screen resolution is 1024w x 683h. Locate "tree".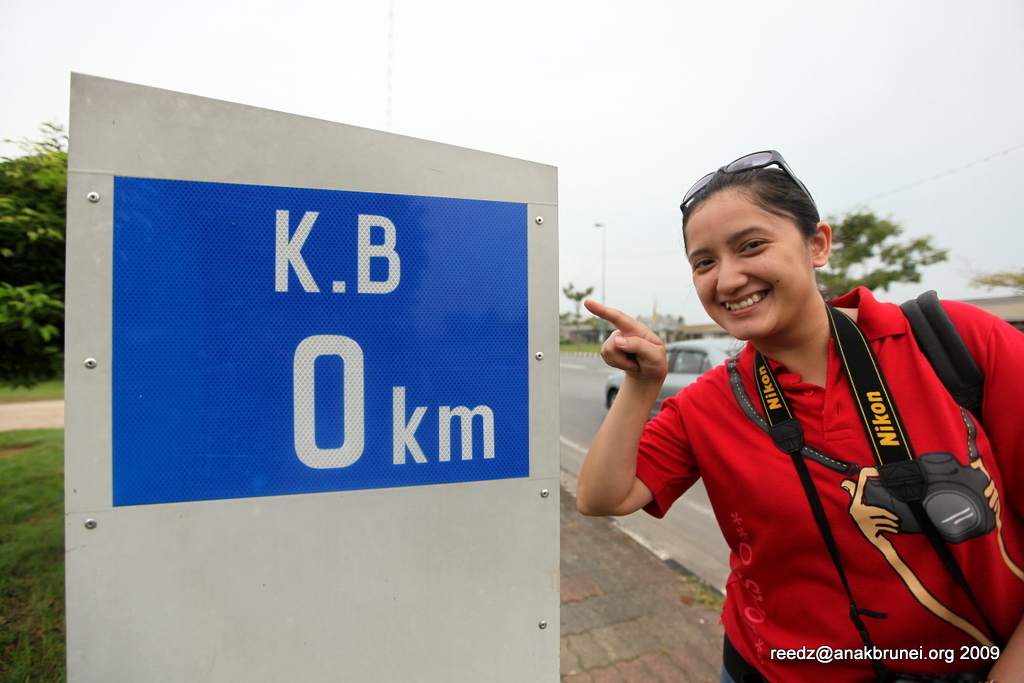
{"x1": 971, "y1": 264, "x2": 1023, "y2": 296}.
